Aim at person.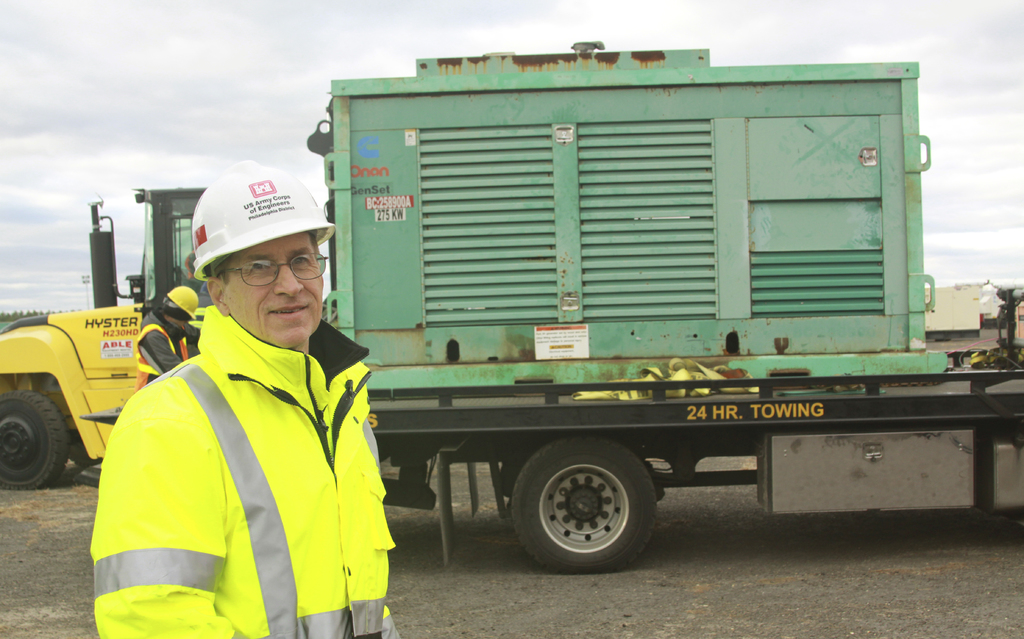
Aimed at pyautogui.locateOnScreen(132, 282, 202, 388).
